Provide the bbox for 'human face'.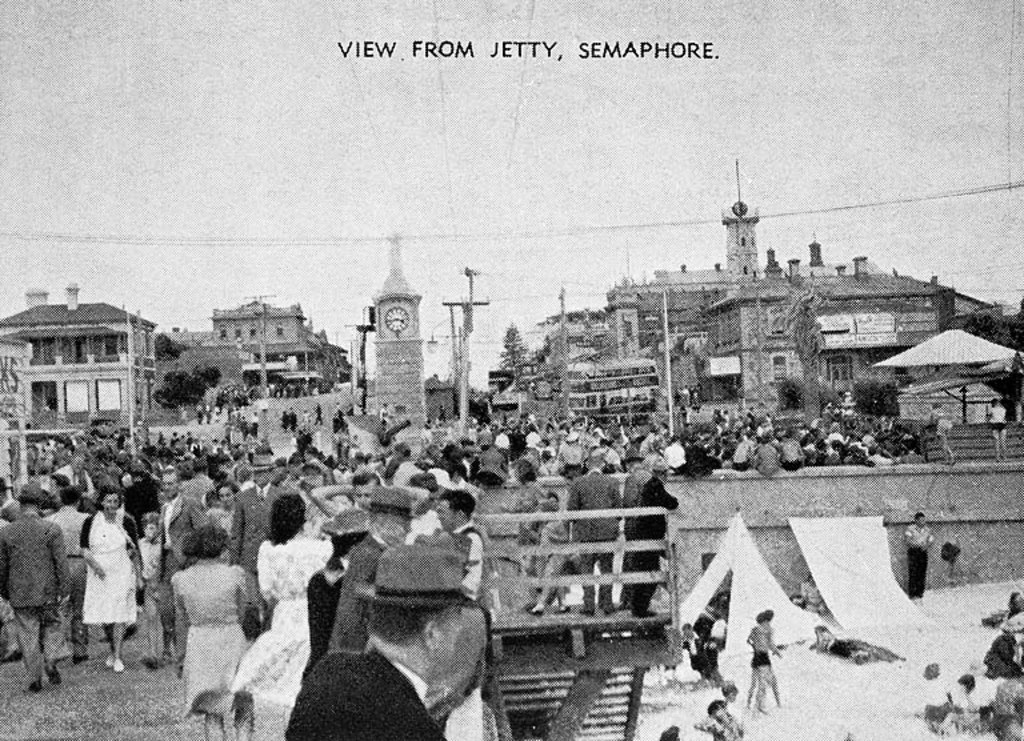
x1=143, y1=518, x2=156, y2=538.
